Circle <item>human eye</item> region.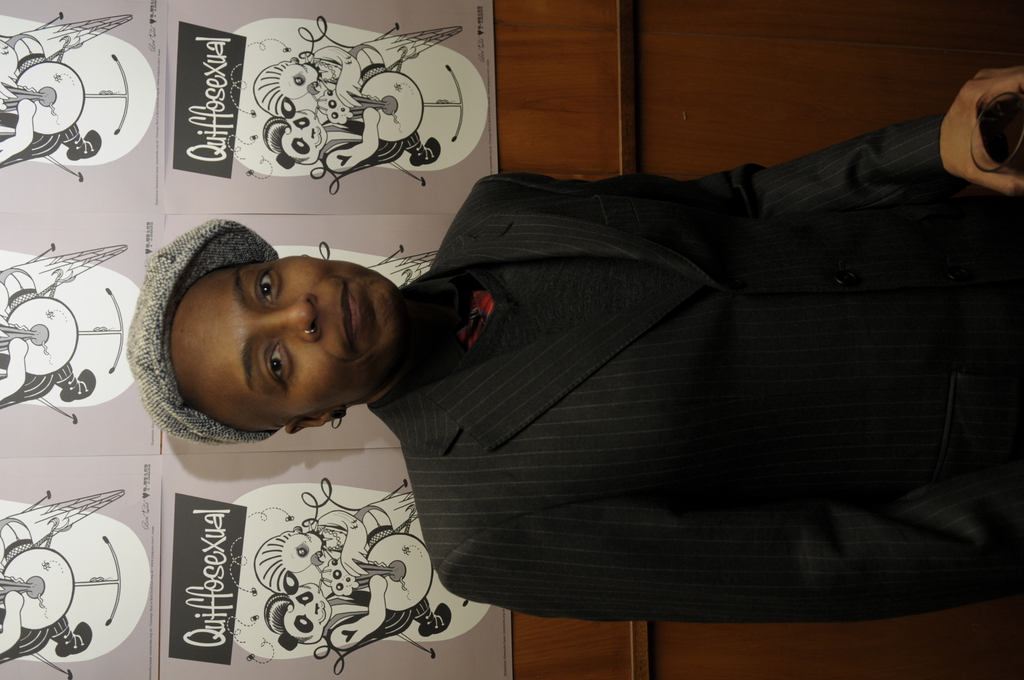
Region: box(260, 336, 297, 389).
